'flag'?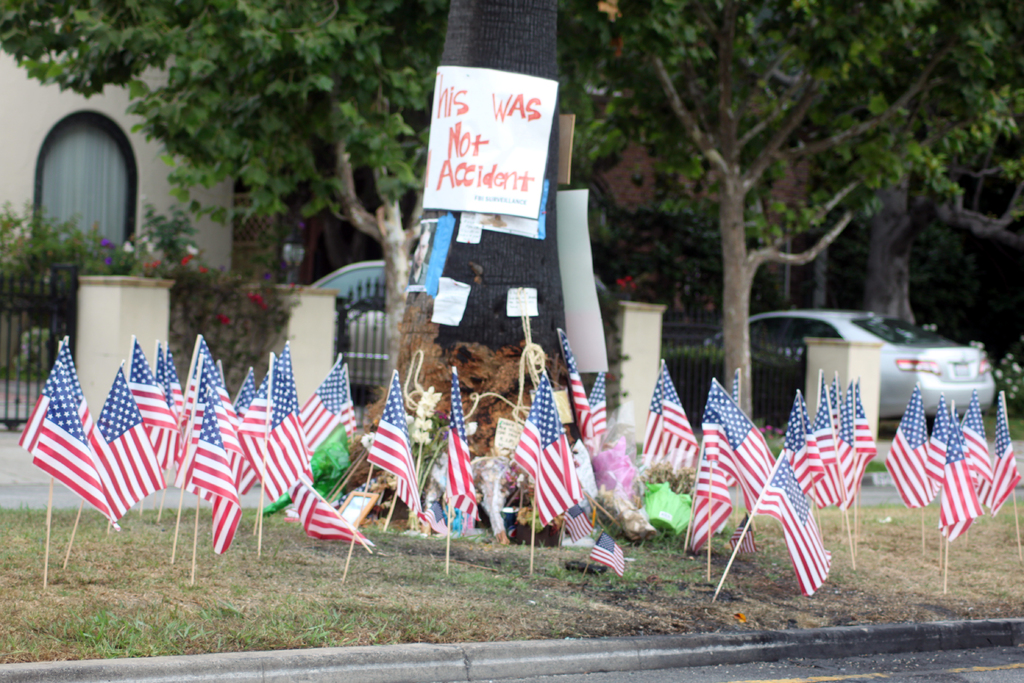
pyautogui.locateOnScreen(192, 359, 218, 425)
